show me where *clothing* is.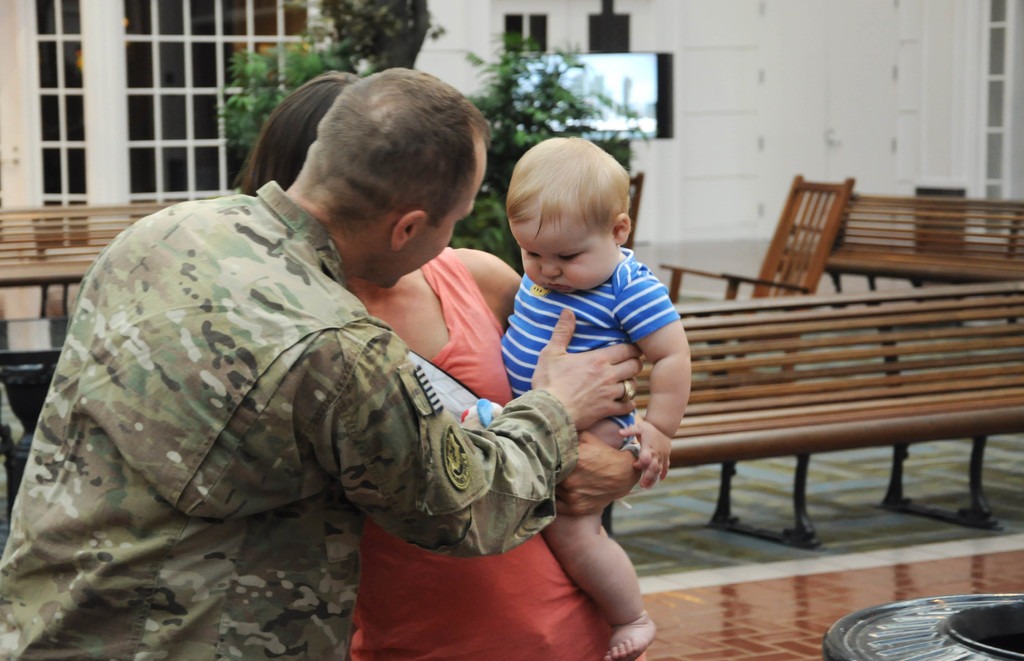
*clothing* is at 351/245/653/660.
